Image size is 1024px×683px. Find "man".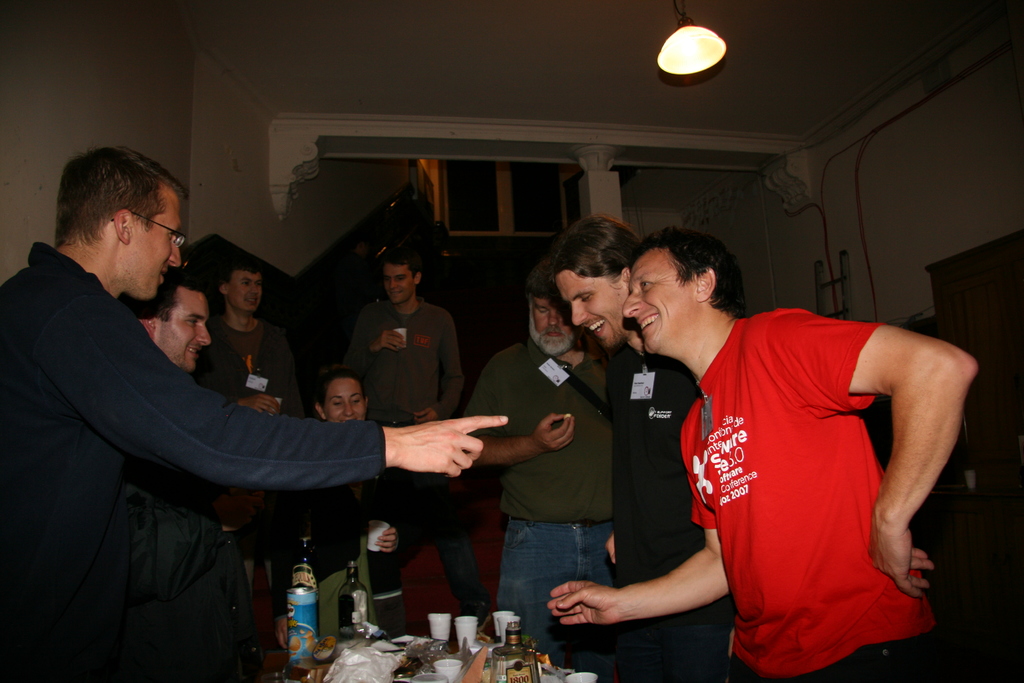
129,268,212,372.
